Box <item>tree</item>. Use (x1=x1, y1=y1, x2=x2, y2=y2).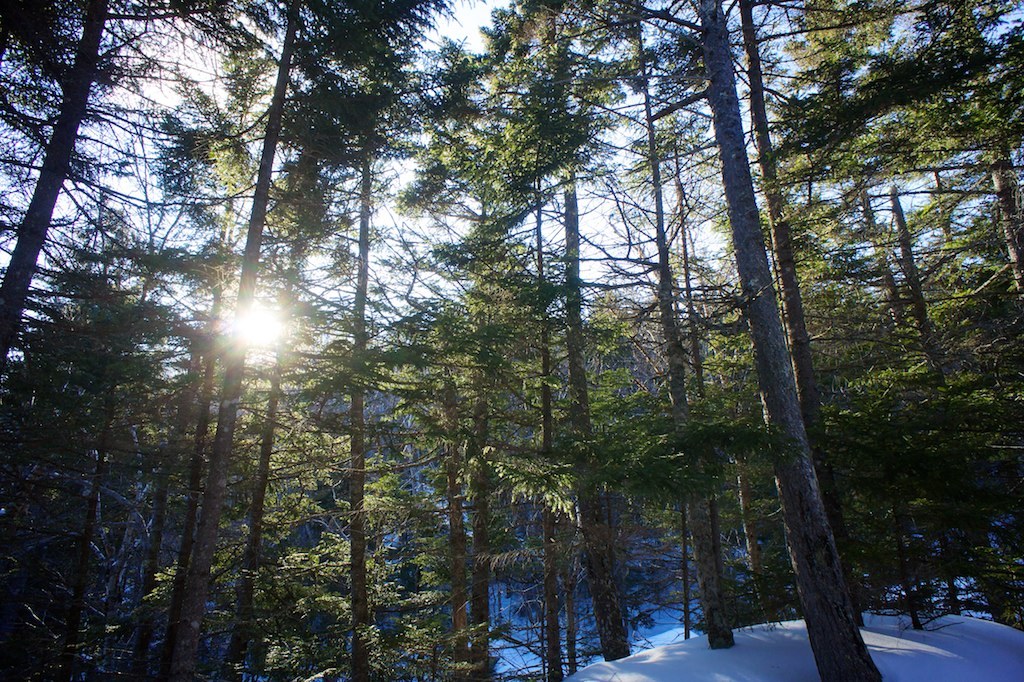
(x1=175, y1=0, x2=301, y2=680).
